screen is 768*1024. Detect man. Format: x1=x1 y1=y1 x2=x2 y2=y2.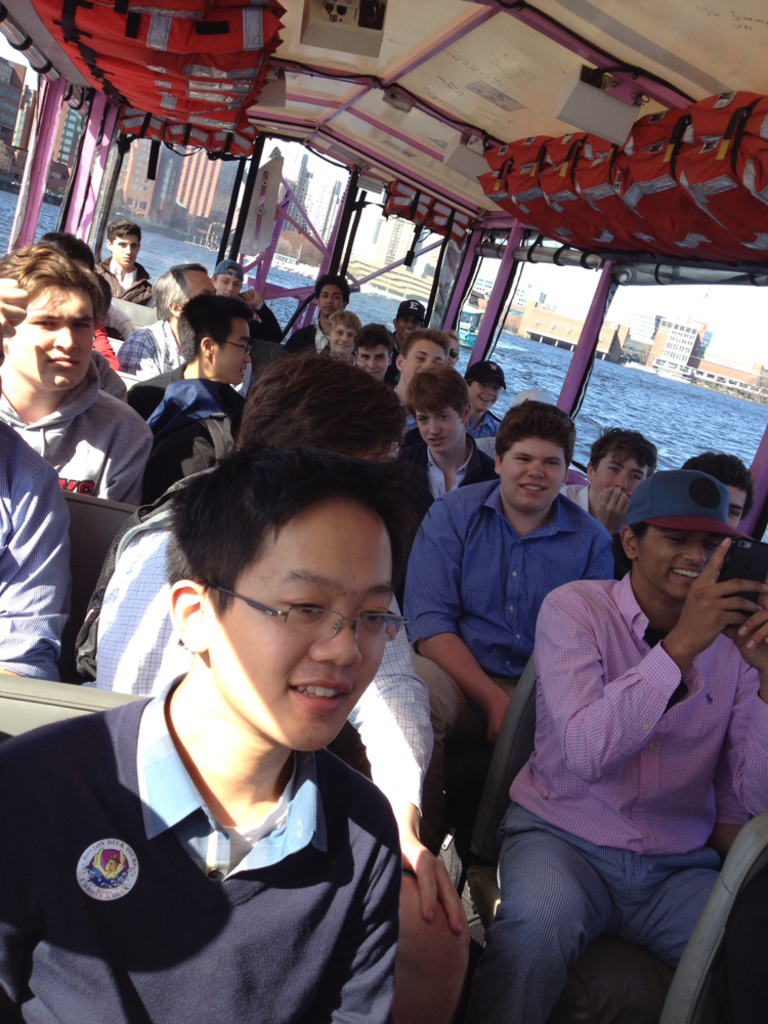
x1=396 y1=398 x2=620 y2=816.
